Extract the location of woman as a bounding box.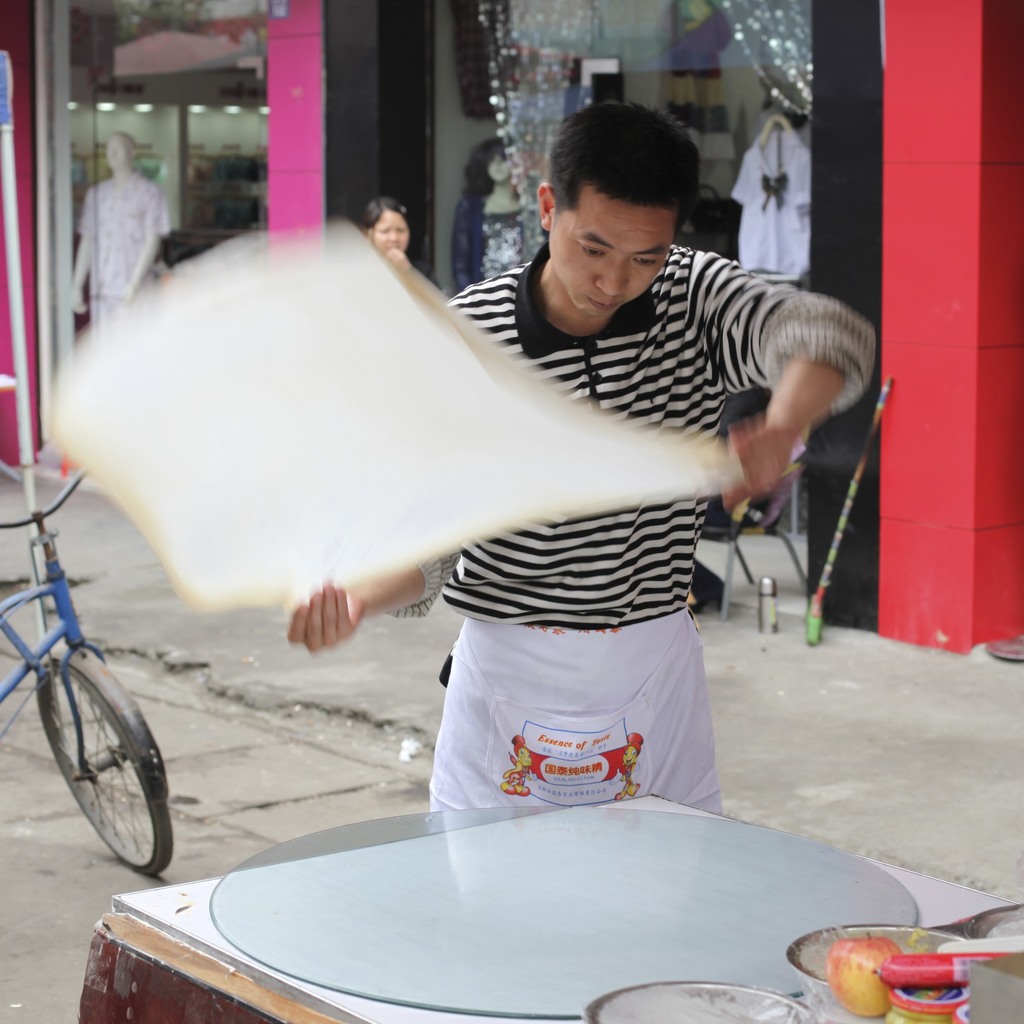
locate(359, 198, 439, 287).
